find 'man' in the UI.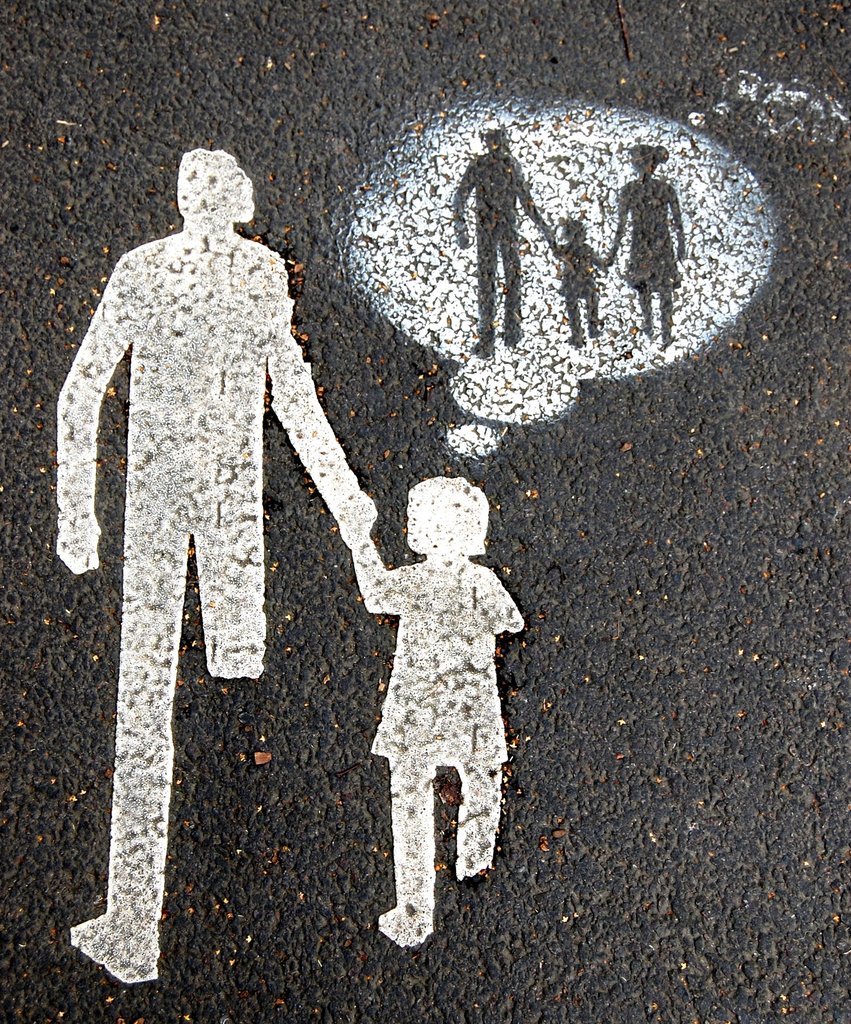
UI element at 53 147 375 981.
